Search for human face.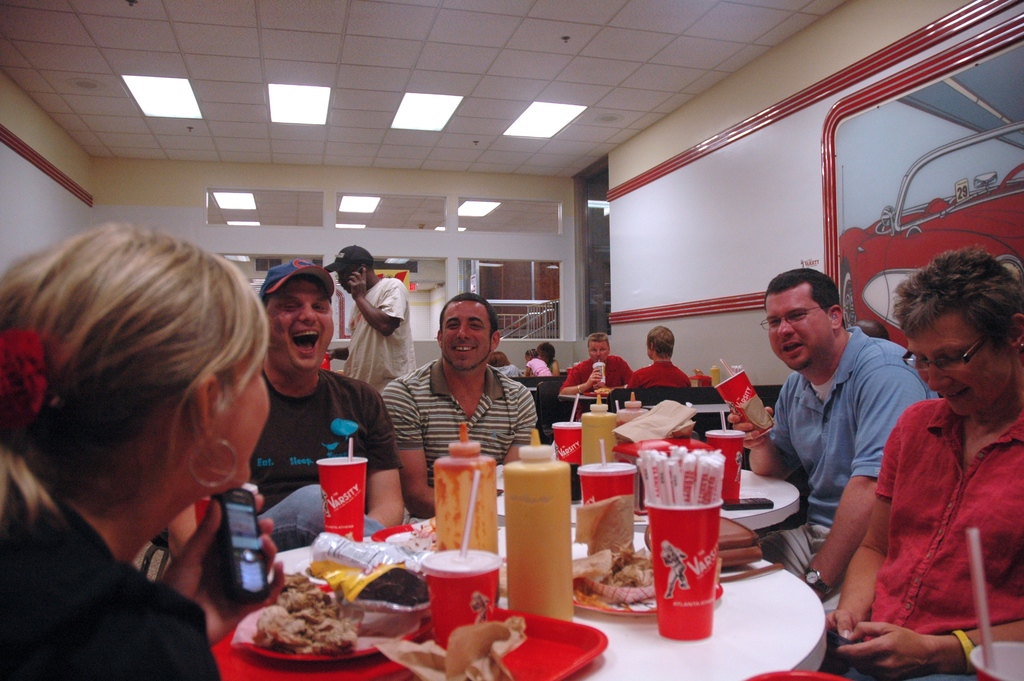
Found at 271/275/335/377.
